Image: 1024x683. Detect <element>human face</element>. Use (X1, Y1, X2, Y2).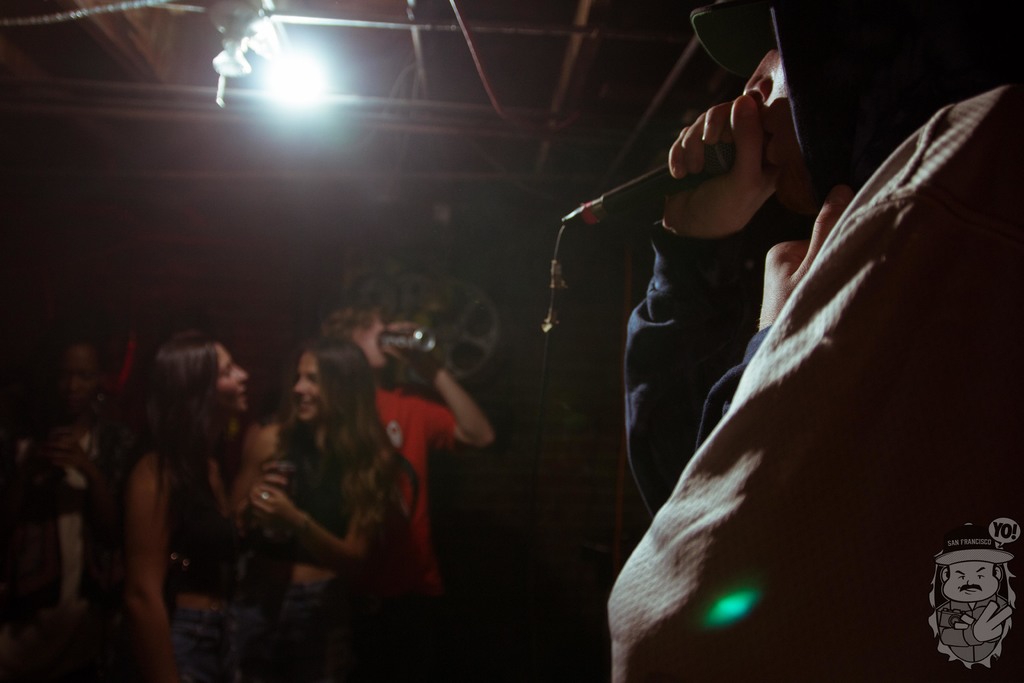
(353, 315, 390, 374).
